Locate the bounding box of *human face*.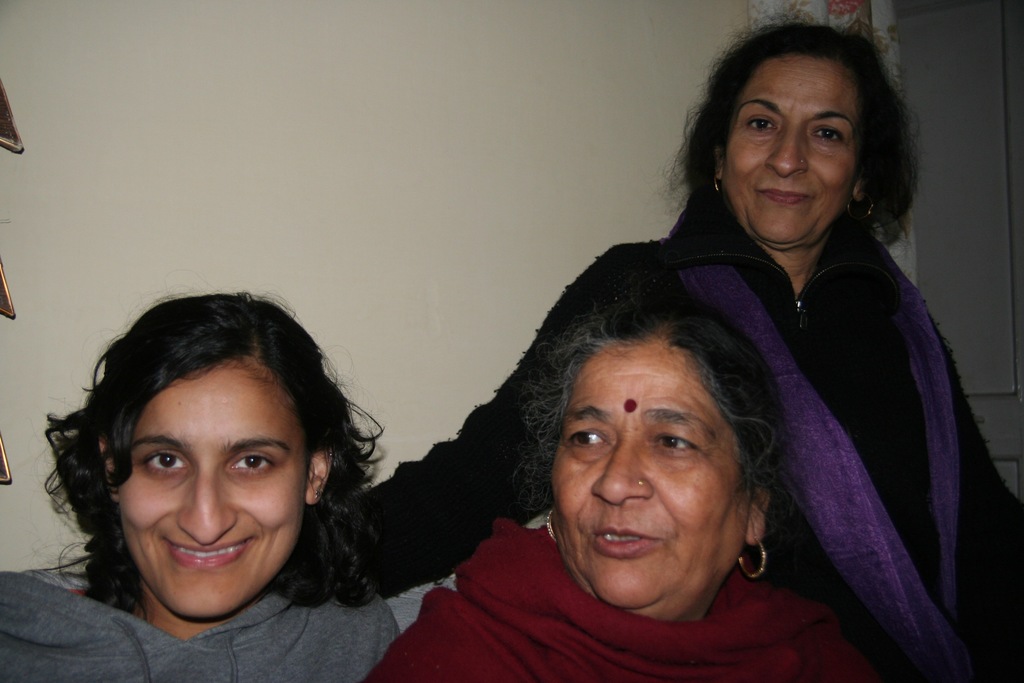
Bounding box: {"x1": 725, "y1": 55, "x2": 860, "y2": 251}.
